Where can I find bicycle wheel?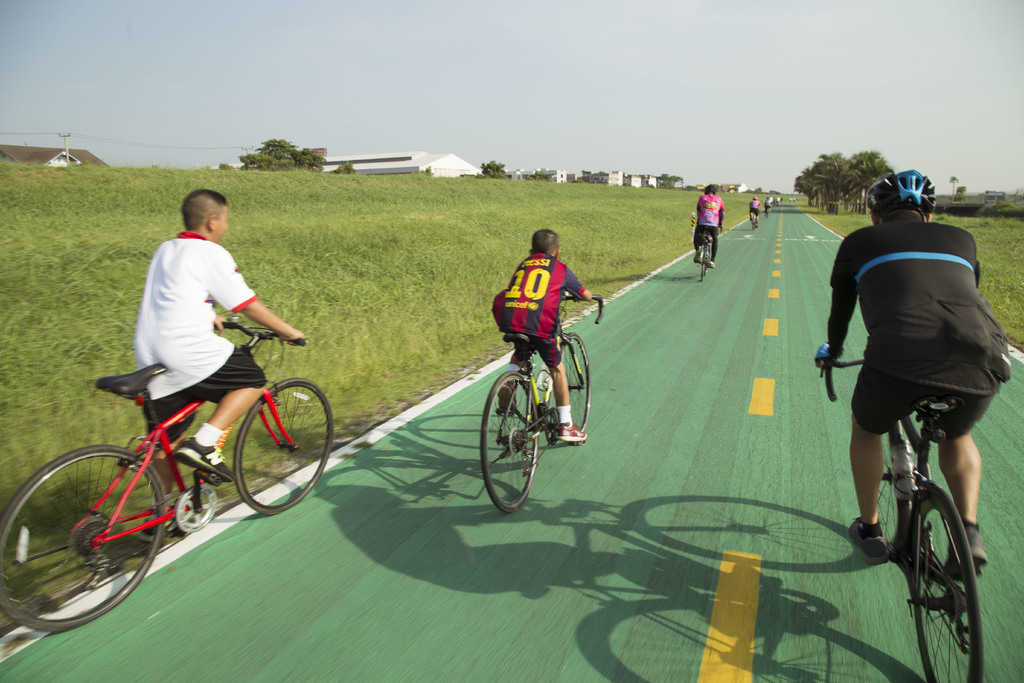
You can find it at box=[872, 424, 915, 548].
